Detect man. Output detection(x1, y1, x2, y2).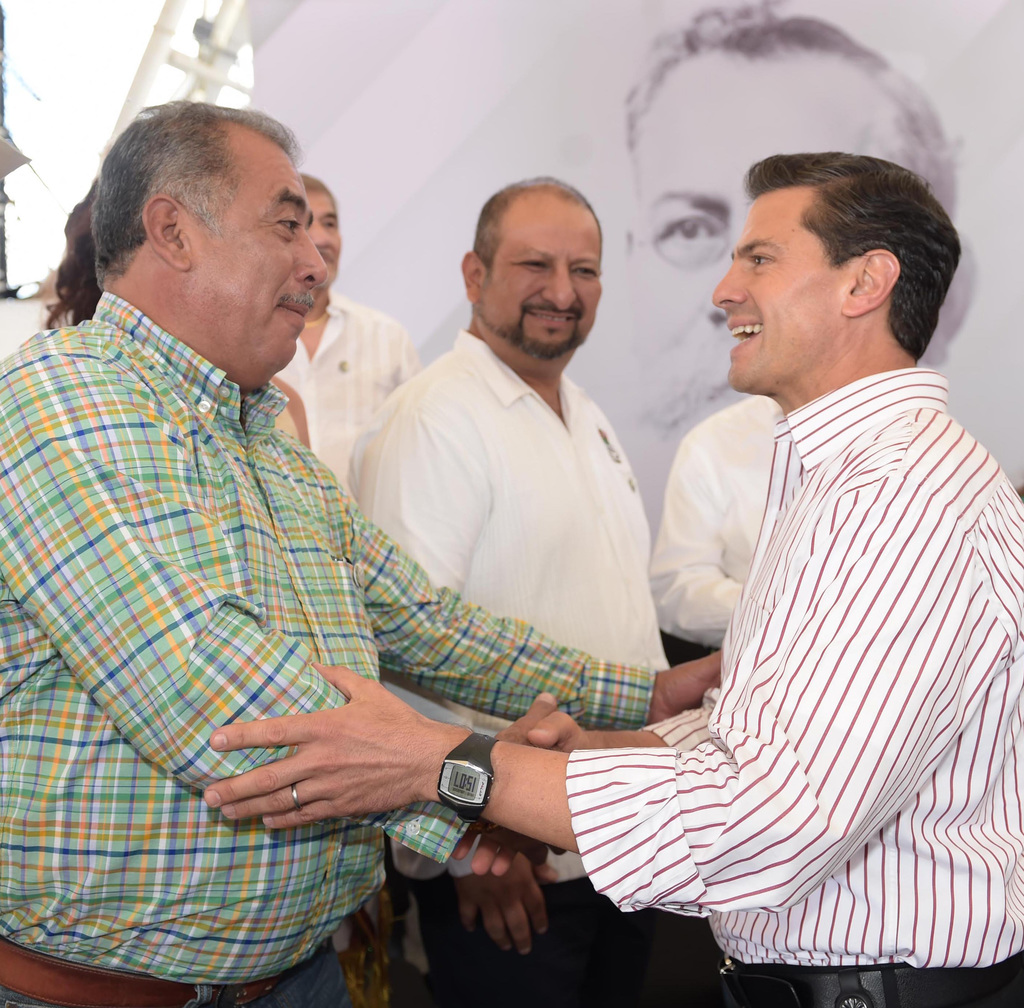
detection(0, 94, 724, 1007).
